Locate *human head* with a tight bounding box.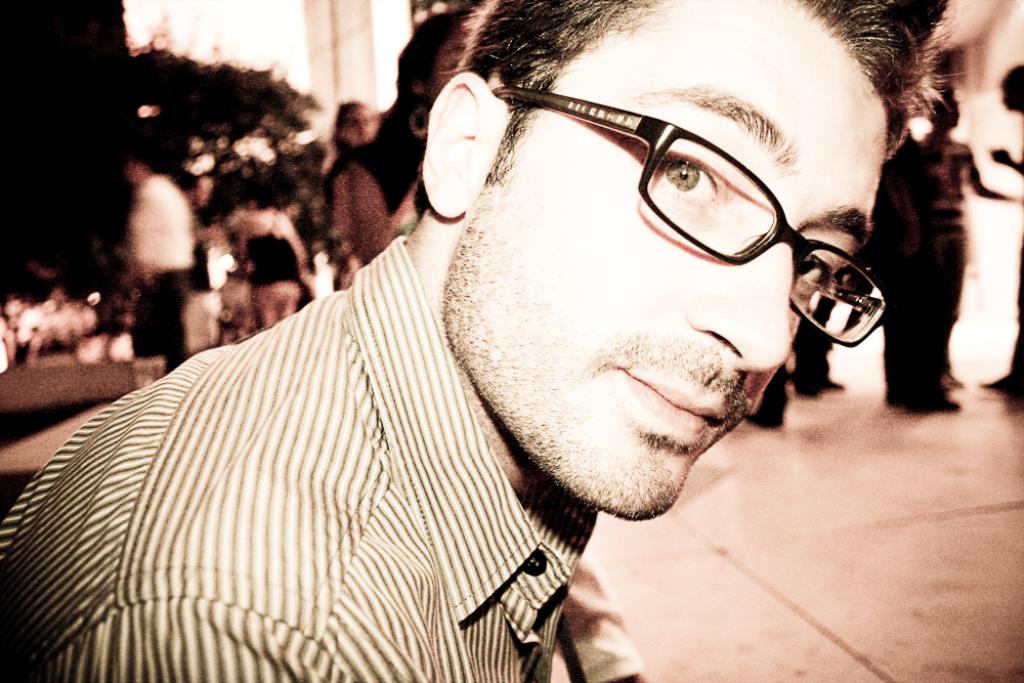
[333,92,377,144].
